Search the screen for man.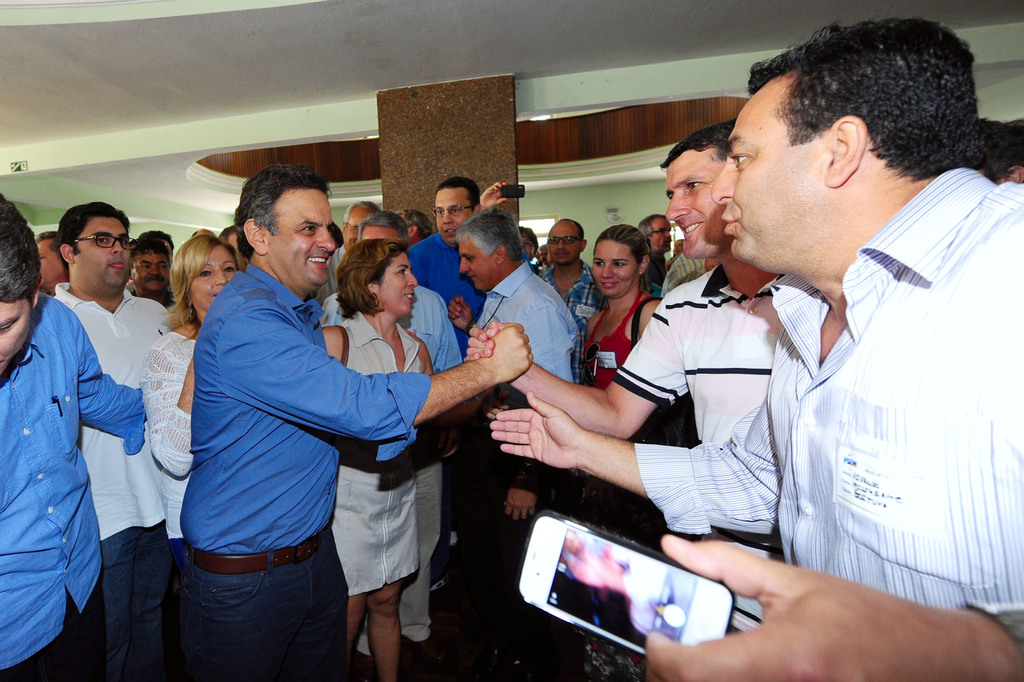
Found at crop(126, 233, 179, 315).
